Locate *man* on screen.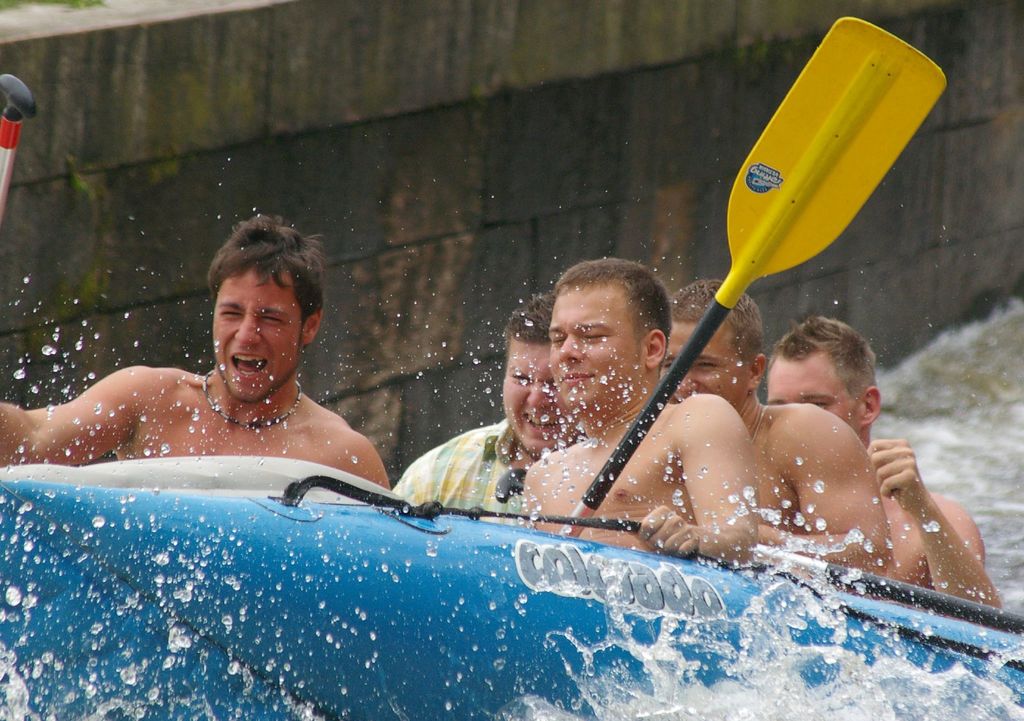
On screen at Rect(766, 305, 1002, 601).
